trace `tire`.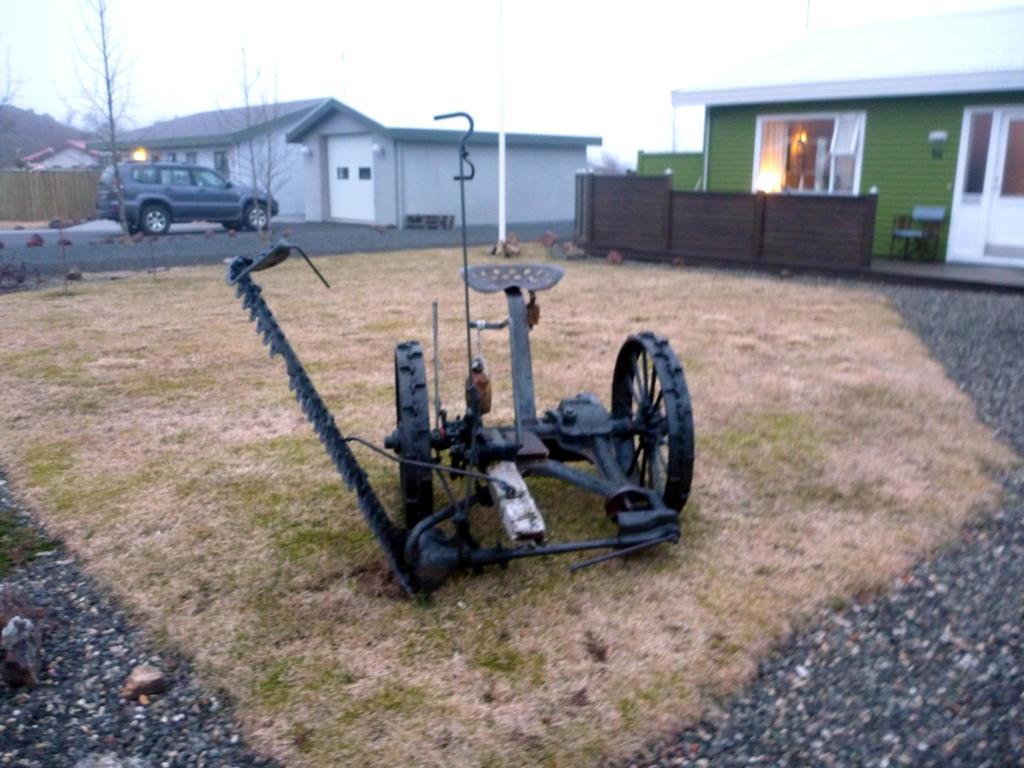
Traced to {"left": 138, "top": 204, "right": 168, "bottom": 235}.
